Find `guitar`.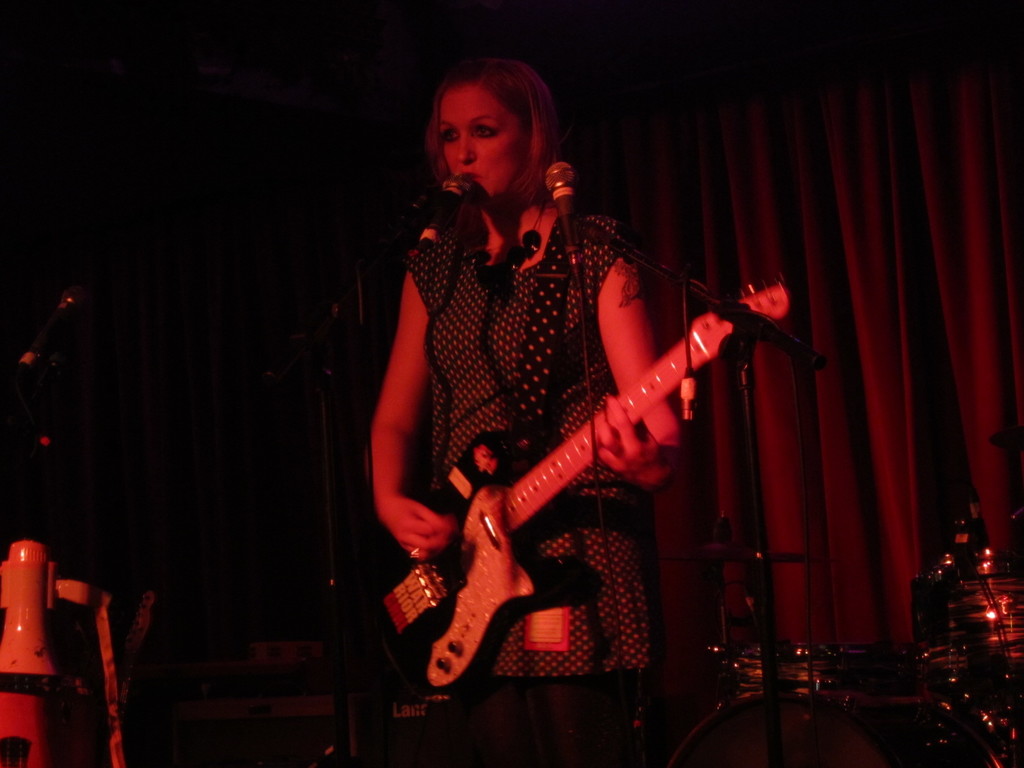
(372,244,788,707).
